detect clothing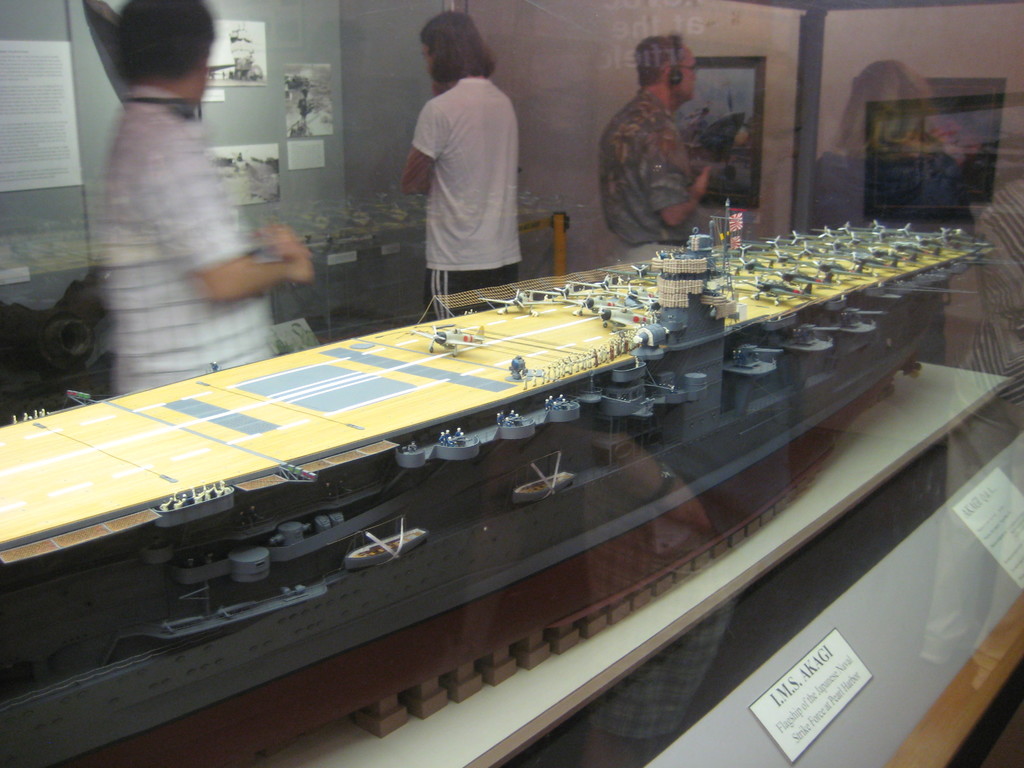
Rect(96, 80, 277, 388)
